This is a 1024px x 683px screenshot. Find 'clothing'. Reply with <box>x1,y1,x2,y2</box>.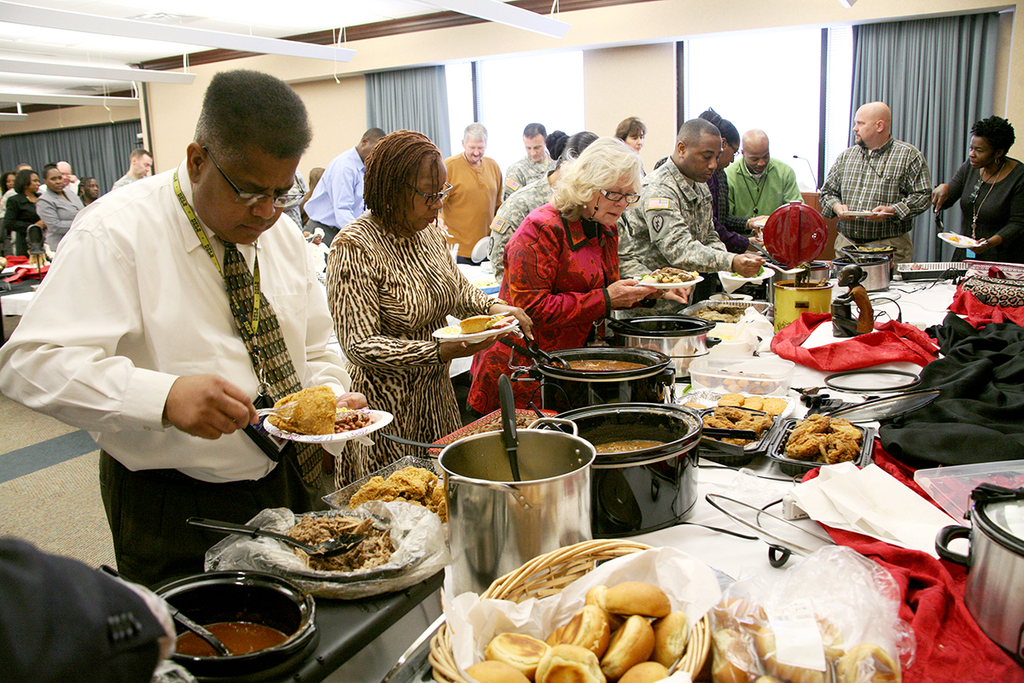
<box>441,154,506,269</box>.
